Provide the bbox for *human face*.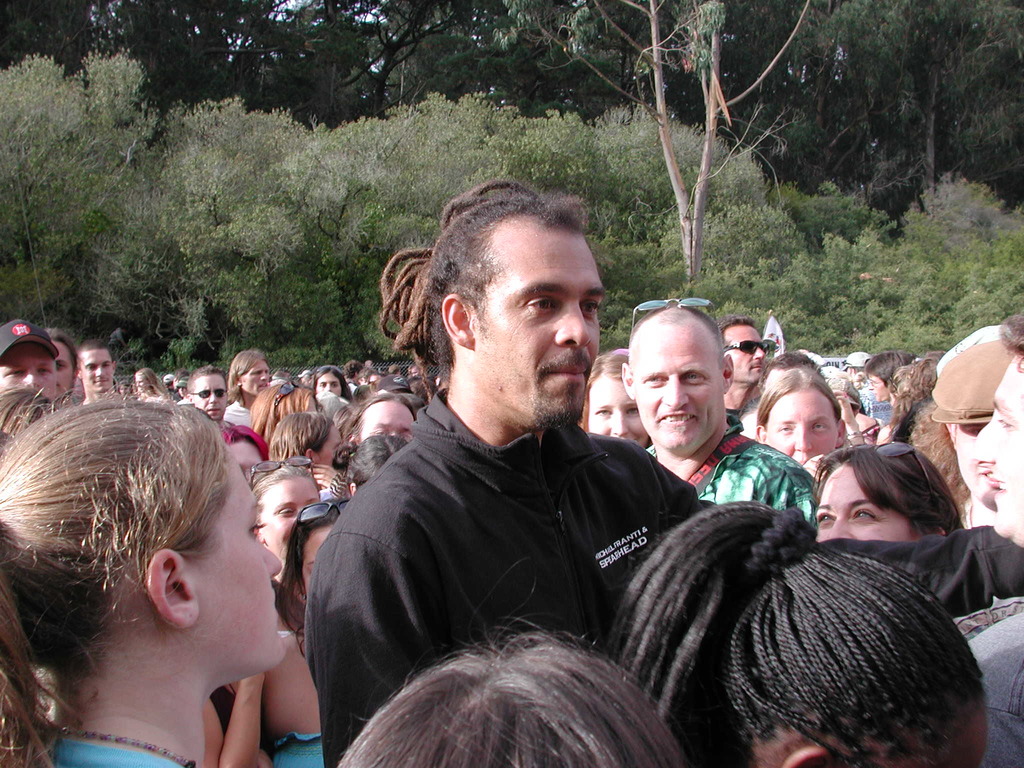
984,346,1023,532.
